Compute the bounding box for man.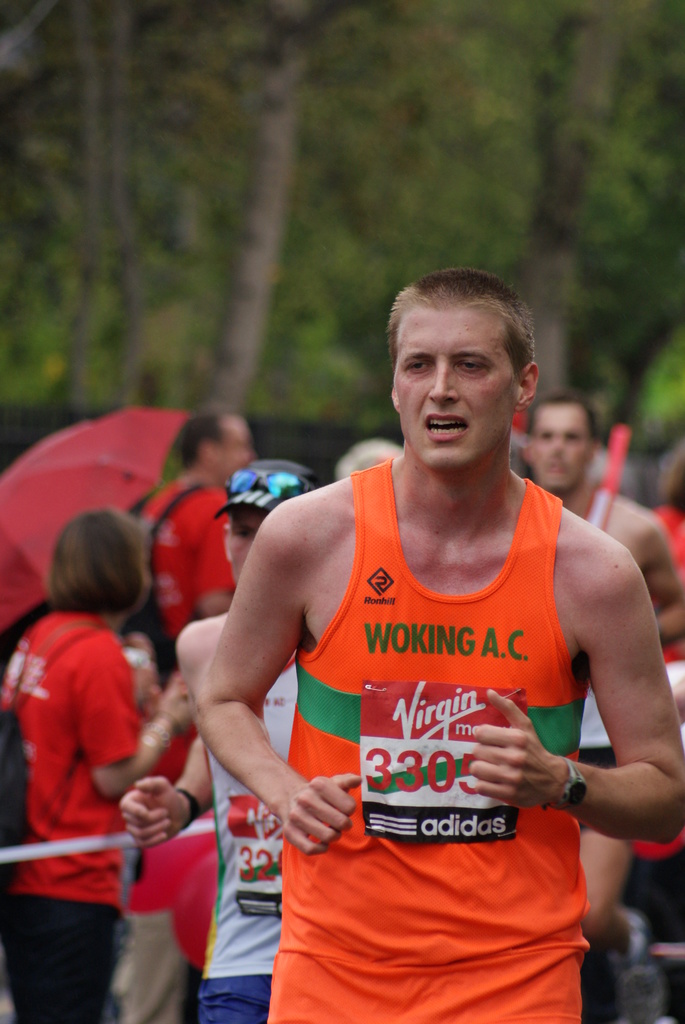
select_region(523, 391, 684, 1023).
